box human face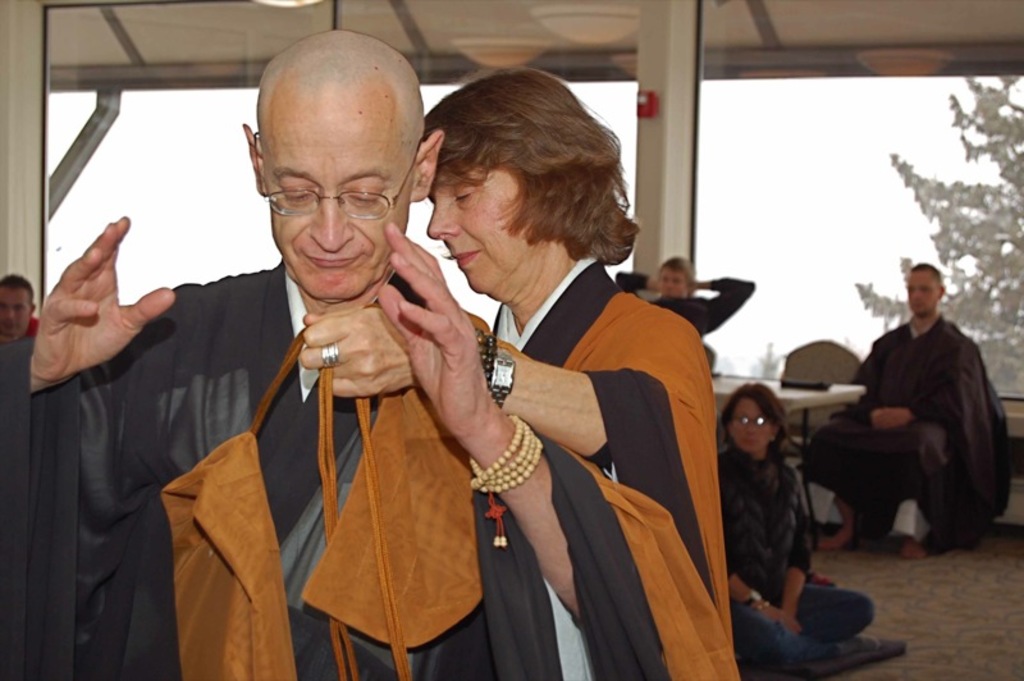
<box>728,397,771,451</box>
